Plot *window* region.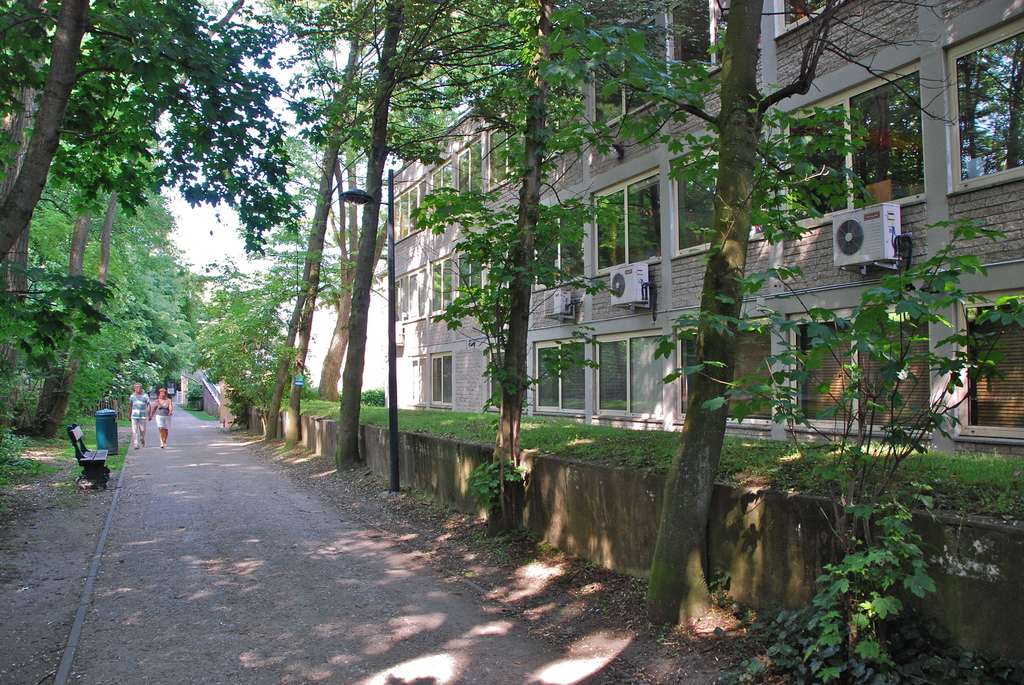
Plotted at rect(669, 317, 776, 429).
